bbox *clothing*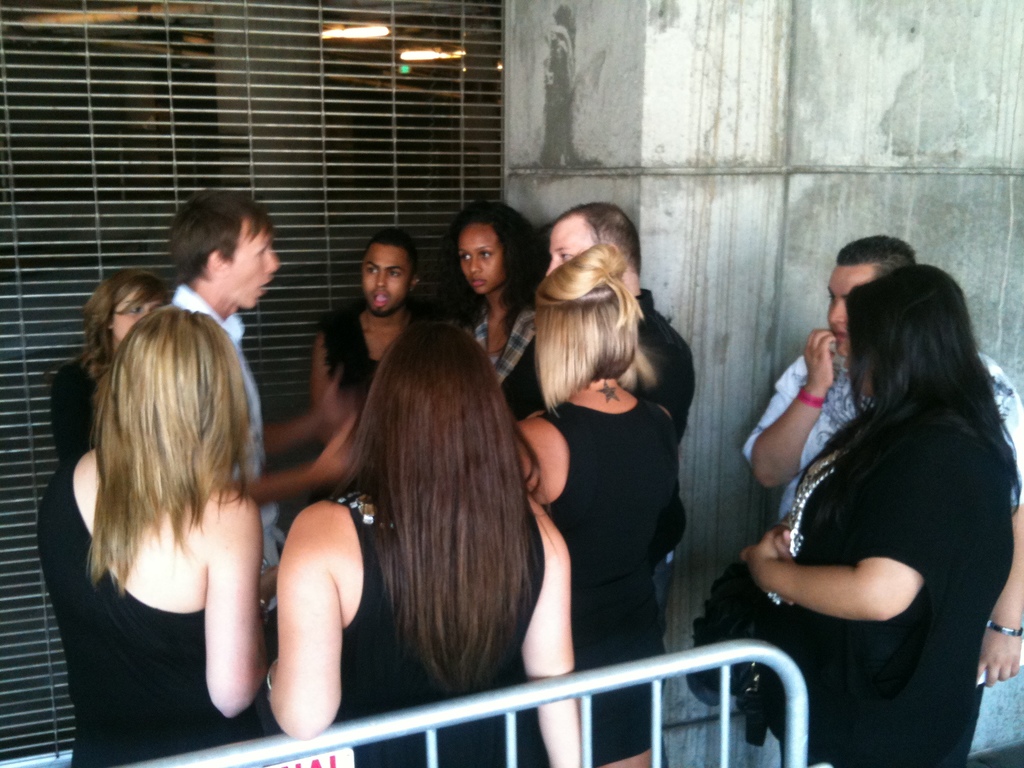
x1=50, y1=352, x2=99, y2=468
